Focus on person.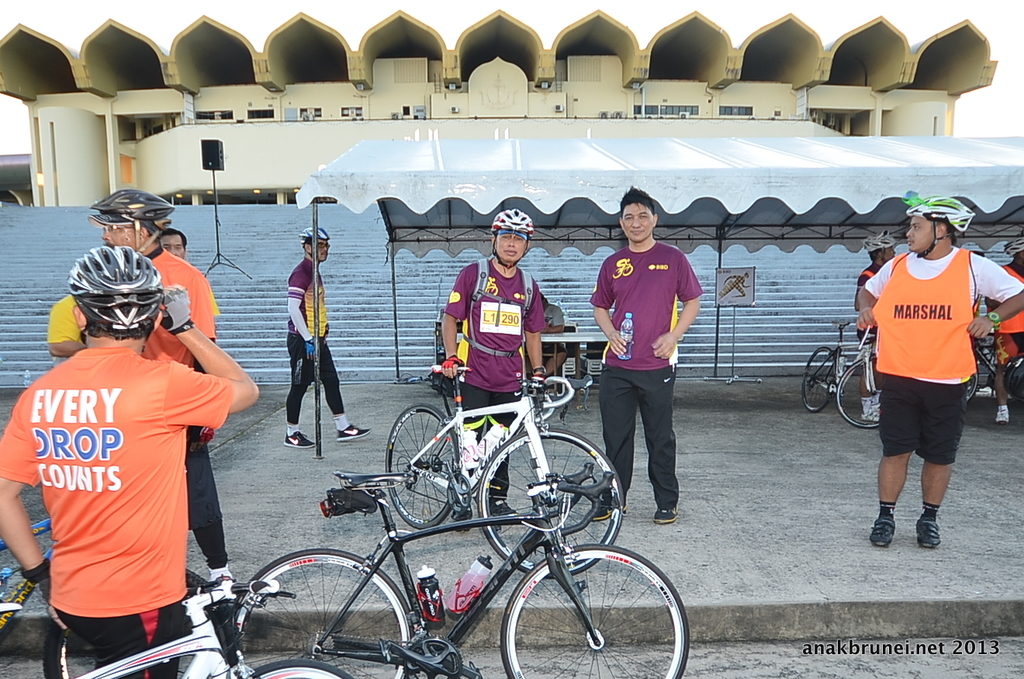
Focused at select_region(853, 232, 899, 431).
